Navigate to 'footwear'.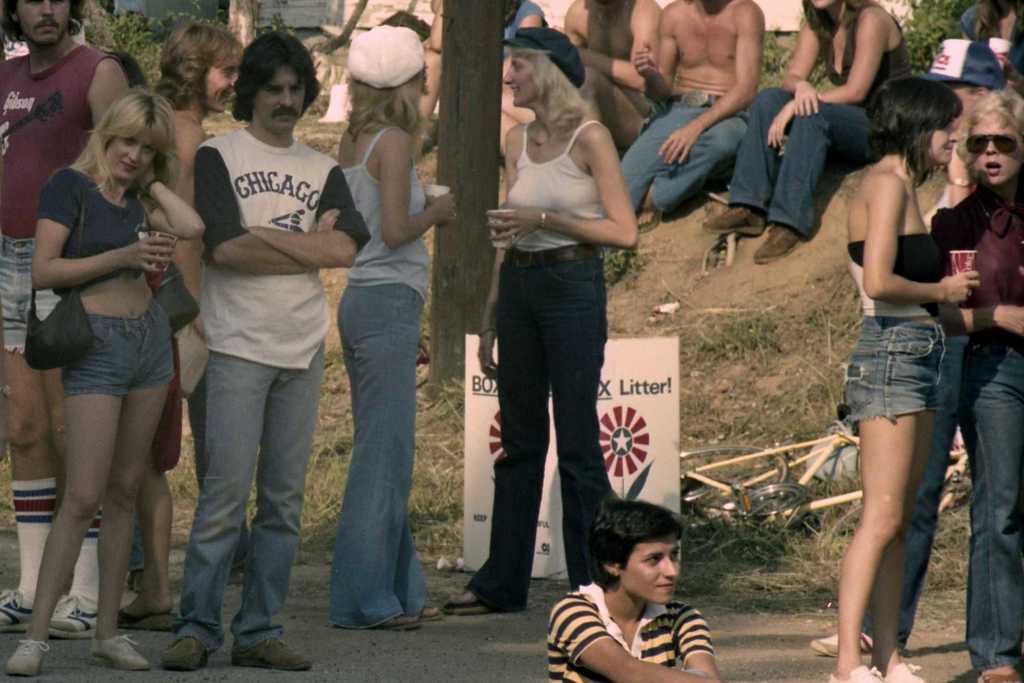
Navigation target: left=353, top=604, right=426, bottom=630.
